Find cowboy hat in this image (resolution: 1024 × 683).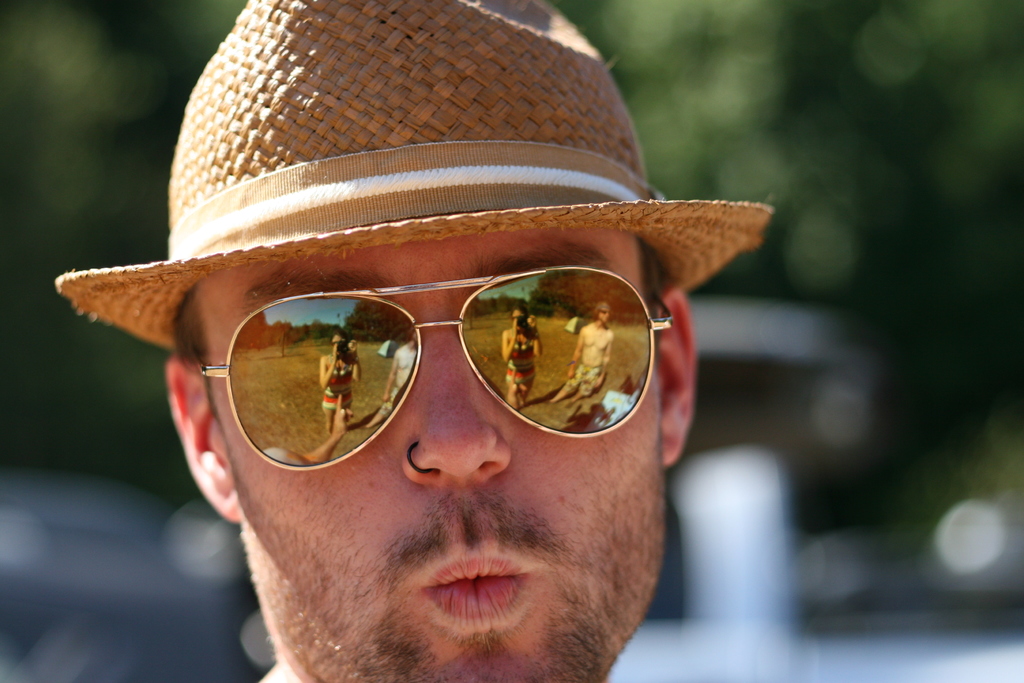
61/12/756/343.
